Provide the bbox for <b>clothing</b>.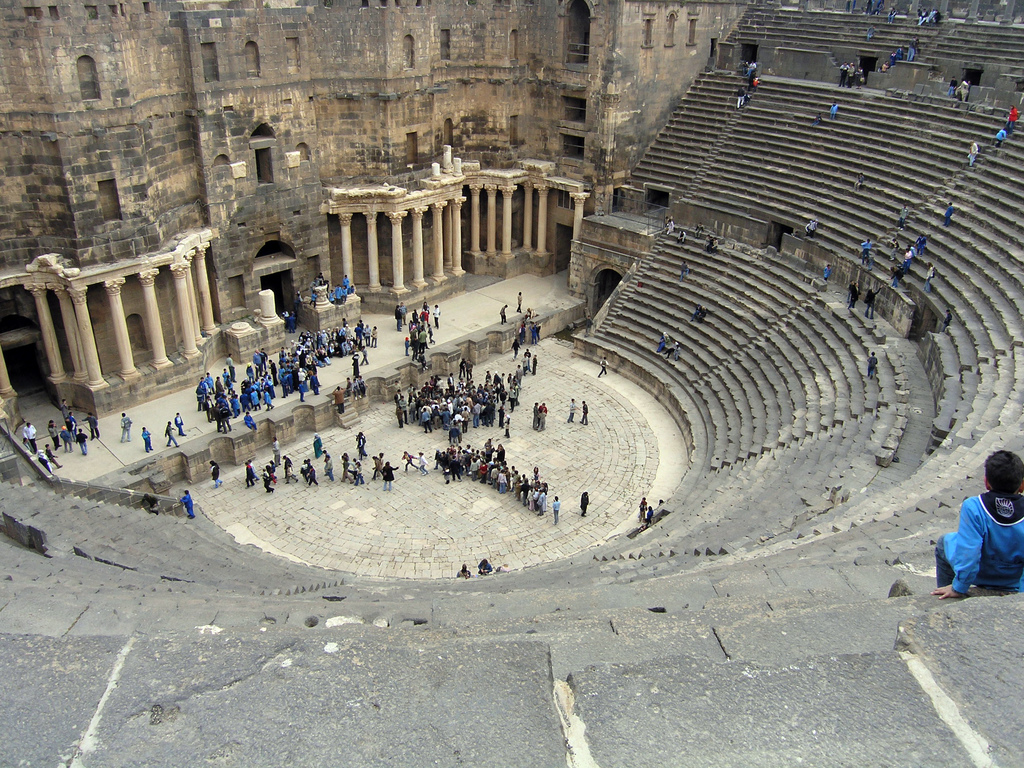
{"x1": 400, "y1": 451, "x2": 413, "y2": 467}.
